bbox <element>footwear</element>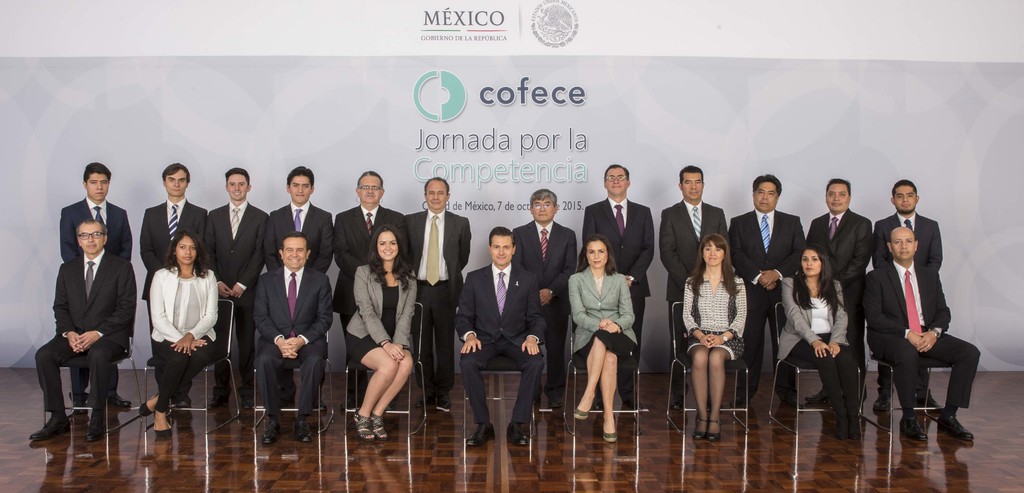
437 388 450 411
